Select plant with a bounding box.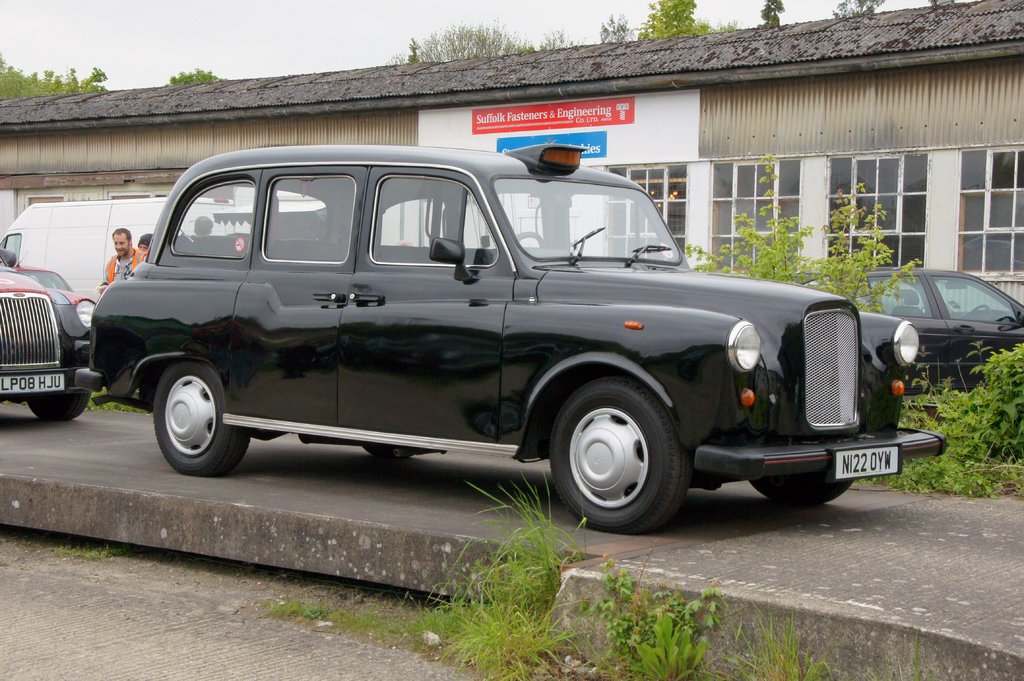
262 580 426 650.
